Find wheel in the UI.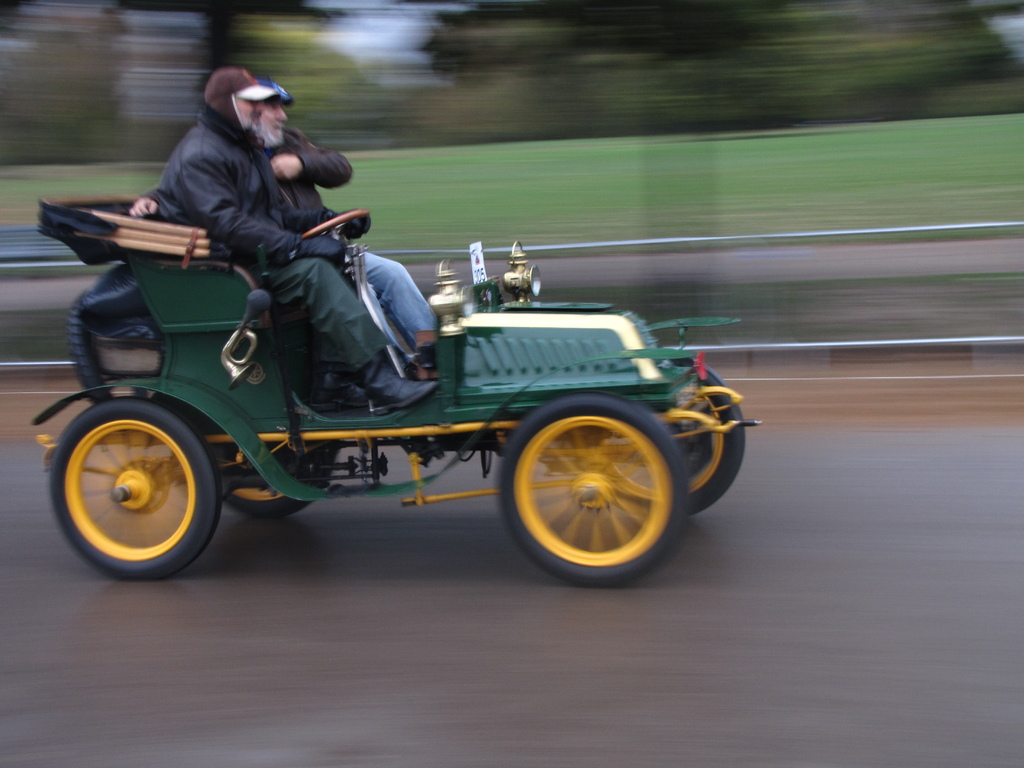
UI element at Rect(578, 364, 749, 516).
